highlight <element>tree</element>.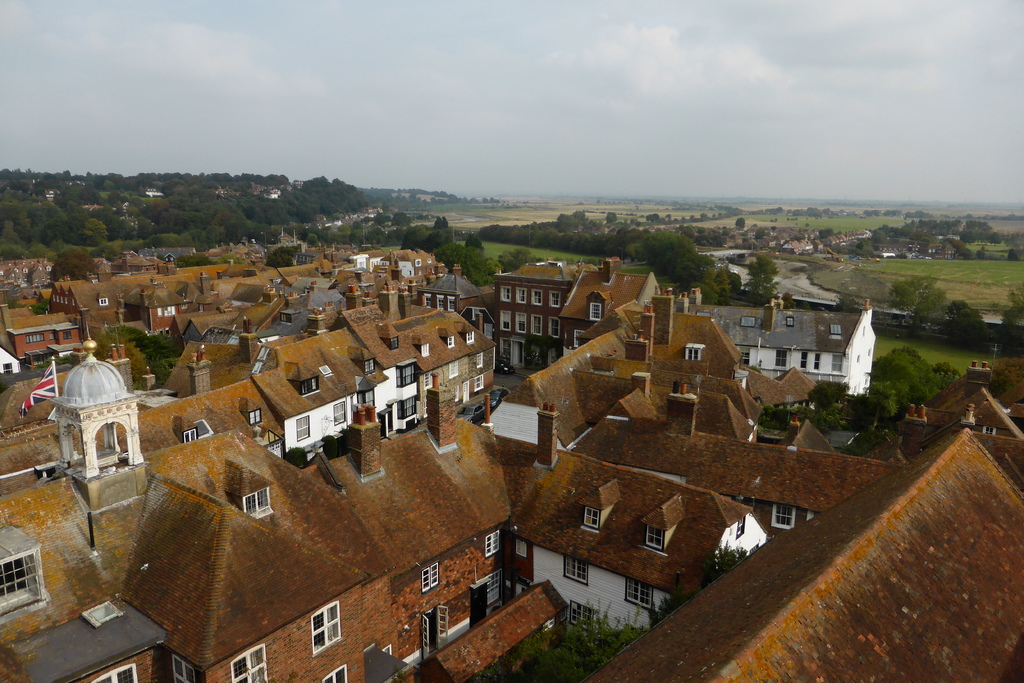
Highlighted region: (x1=805, y1=367, x2=846, y2=408).
